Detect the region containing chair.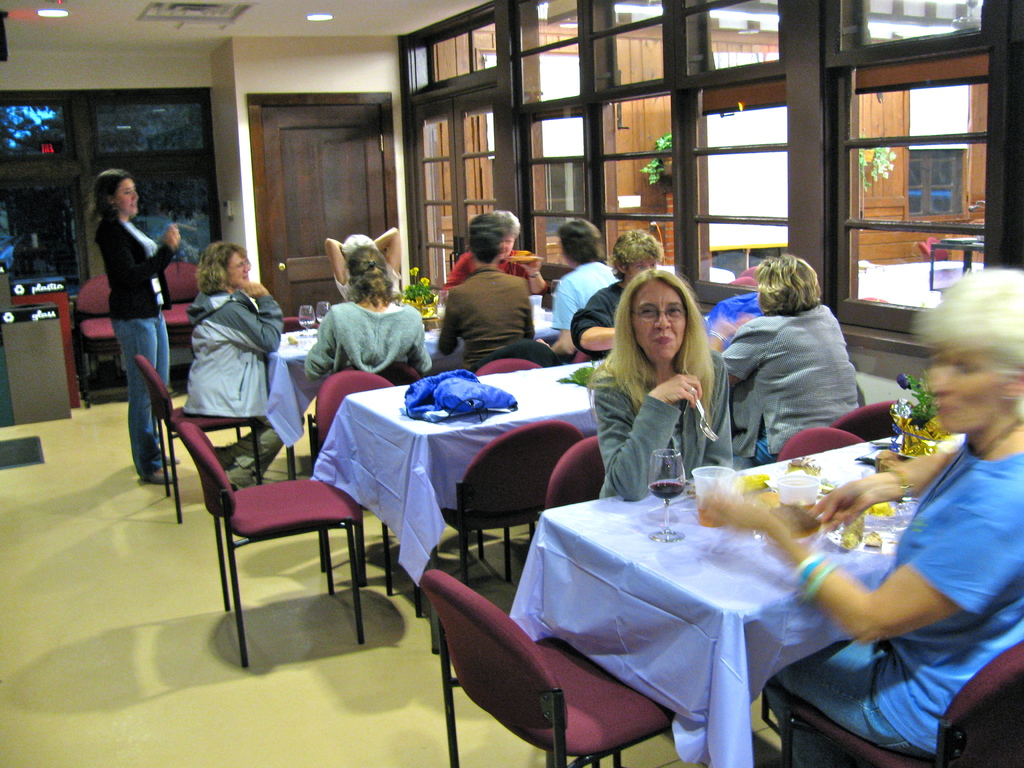
pyautogui.locateOnScreen(310, 358, 428, 476).
